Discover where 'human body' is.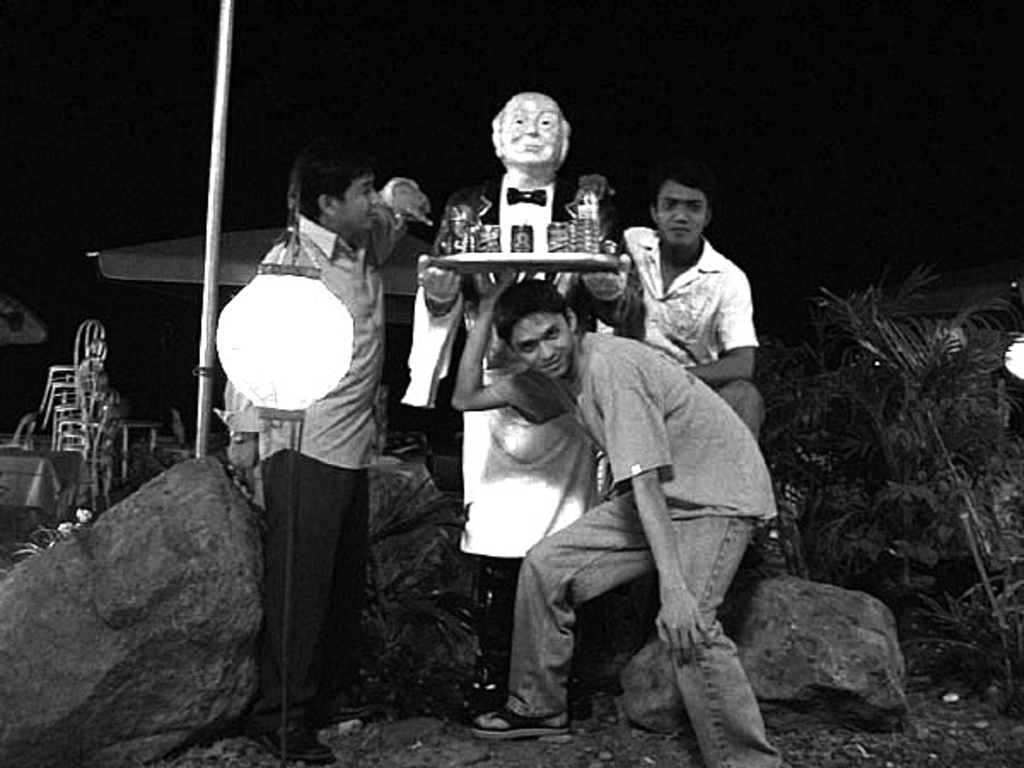
Discovered at left=404, top=96, right=635, bottom=691.
